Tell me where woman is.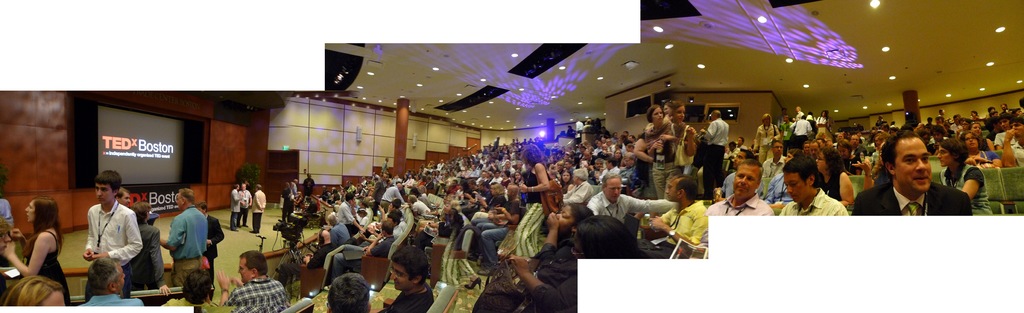
woman is at <region>6, 190, 51, 296</region>.
